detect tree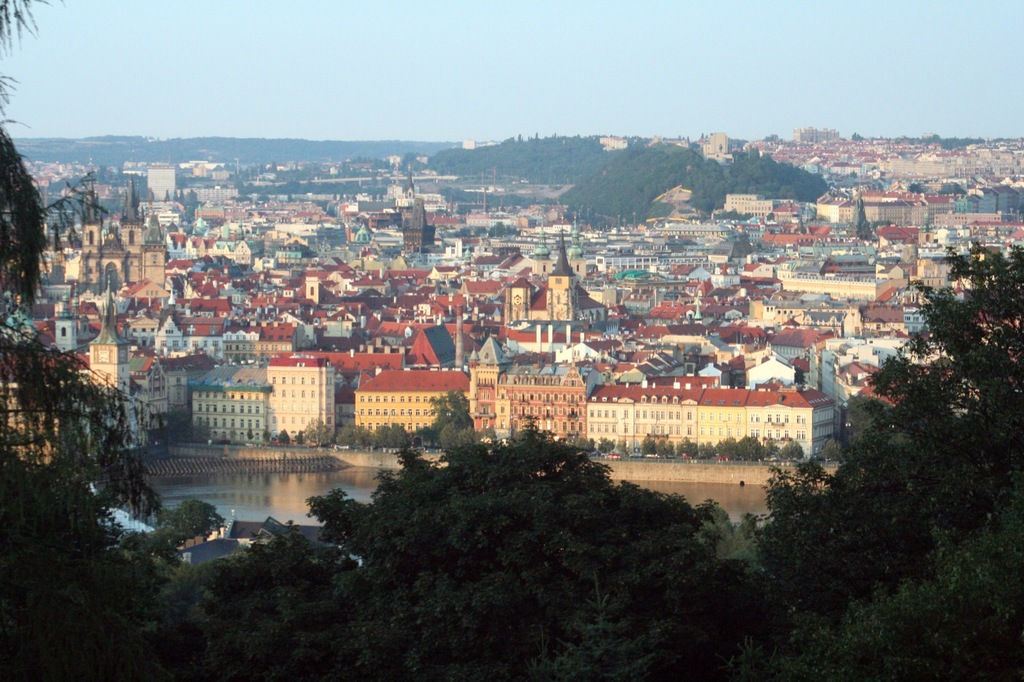
pyautogui.locateOnScreen(752, 237, 1023, 681)
